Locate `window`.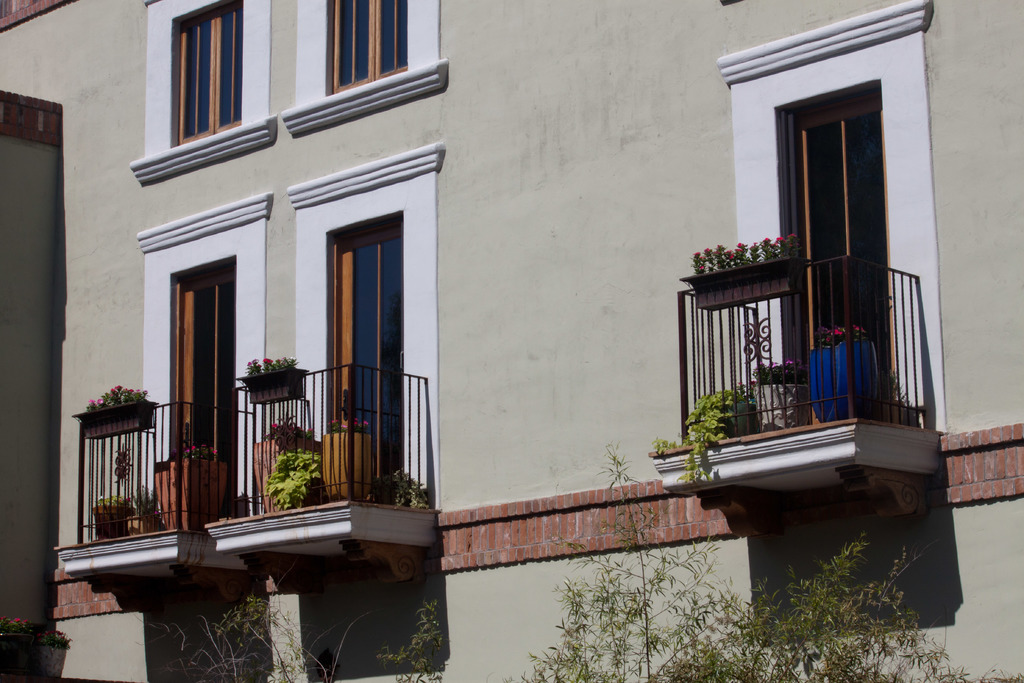
Bounding box: (x1=177, y1=255, x2=246, y2=529).
